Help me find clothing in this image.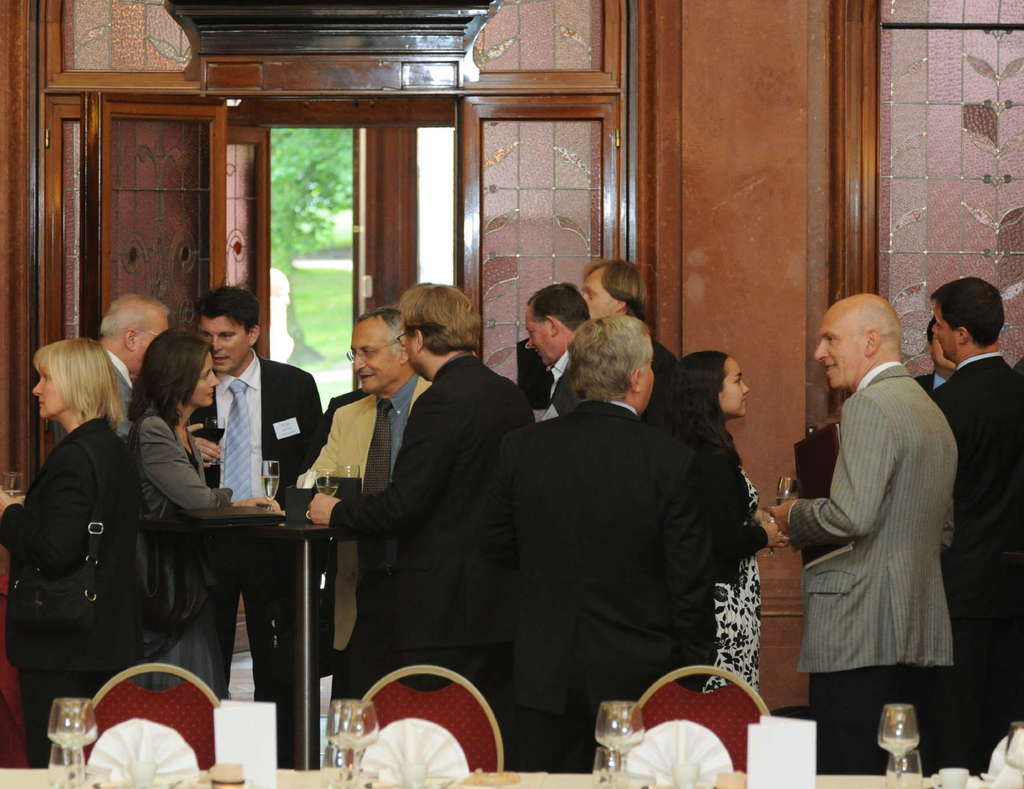
Found it: [x1=314, y1=351, x2=536, y2=715].
